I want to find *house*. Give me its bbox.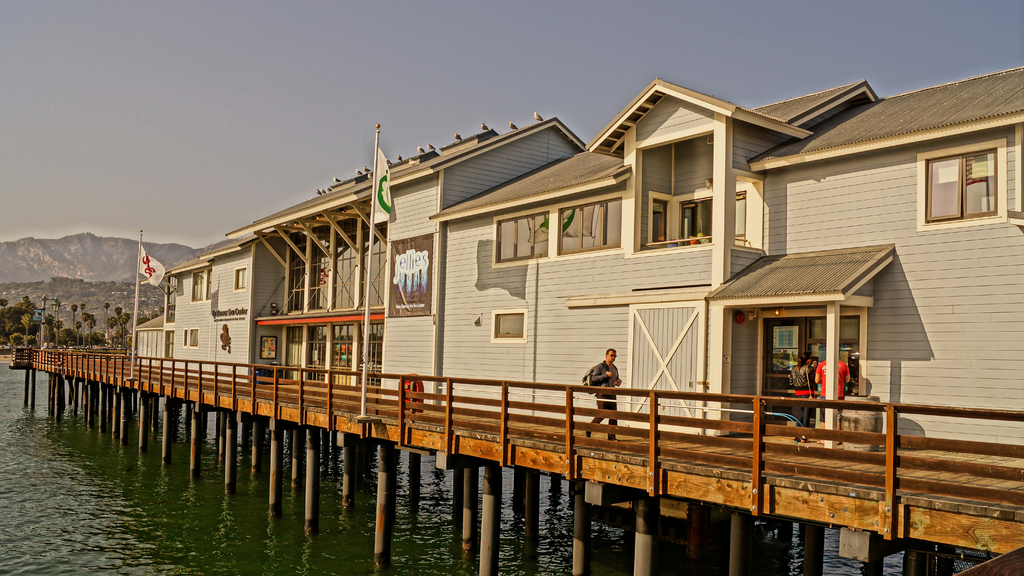
bbox=[215, 234, 295, 384].
